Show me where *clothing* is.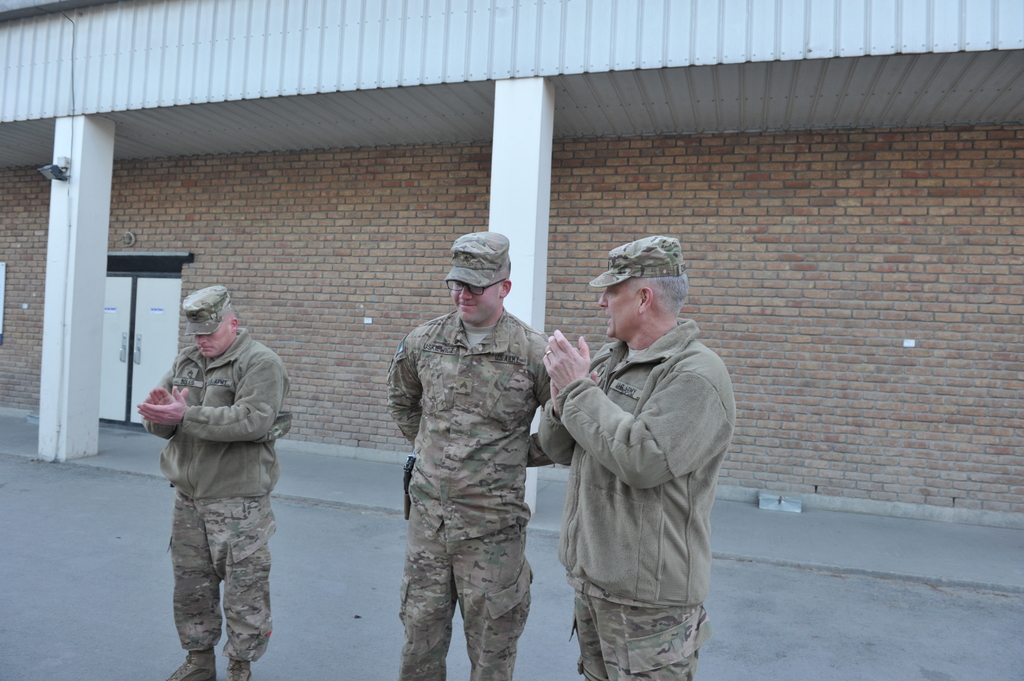
*clothing* is at box=[538, 318, 734, 680].
